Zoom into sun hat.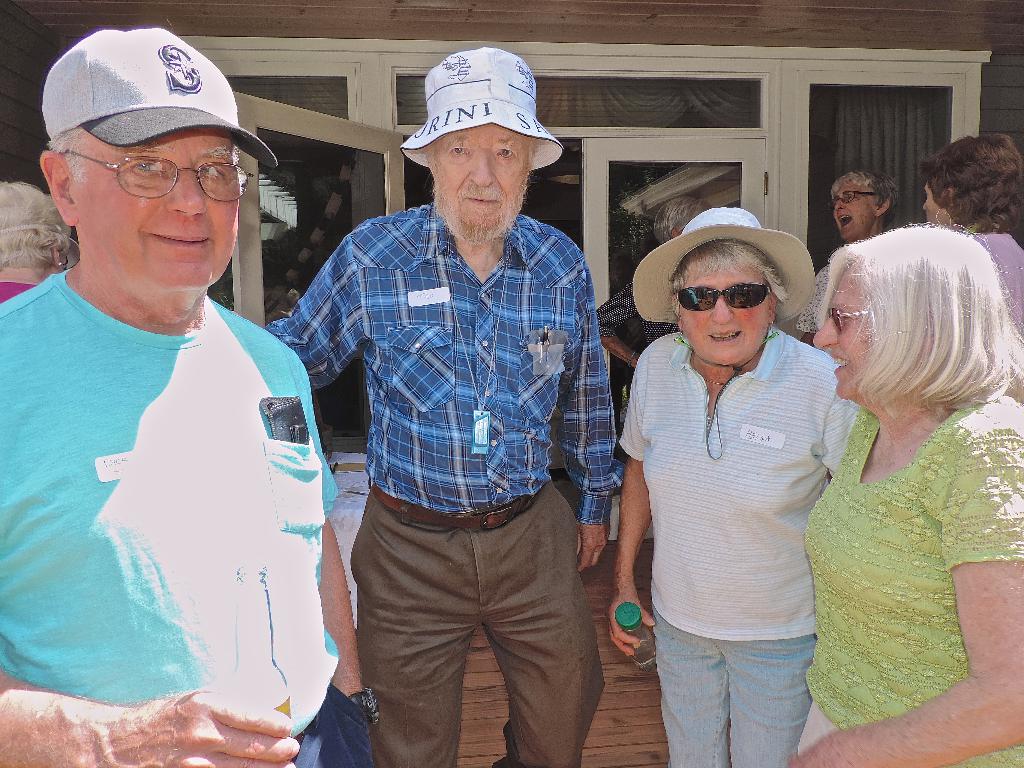
Zoom target: l=625, t=204, r=822, b=331.
